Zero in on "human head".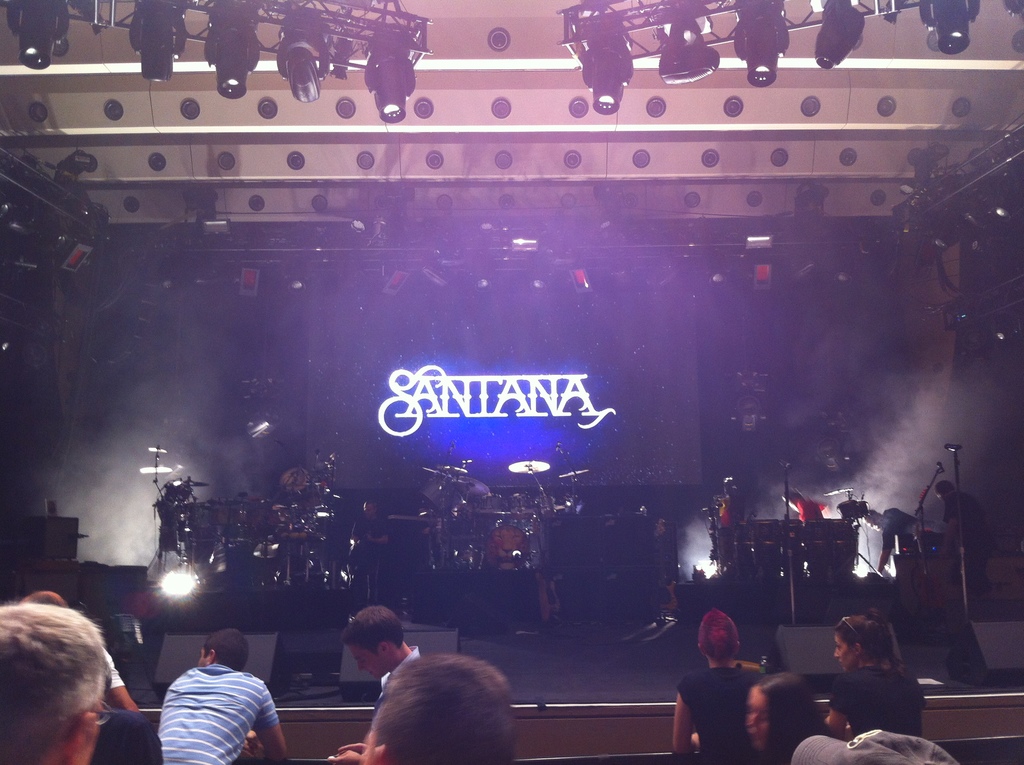
Zeroed in: box=[0, 602, 112, 764].
